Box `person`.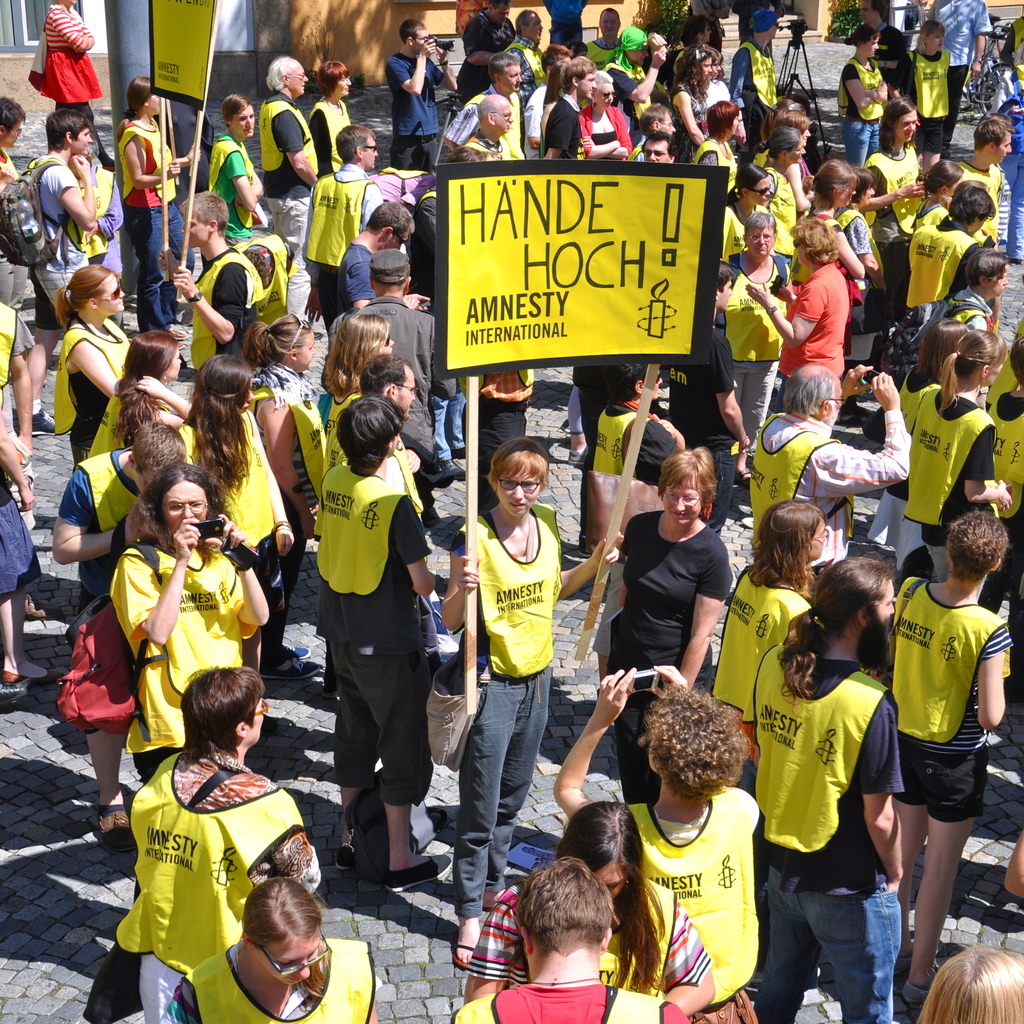
[left=556, top=659, right=784, bottom=1021].
